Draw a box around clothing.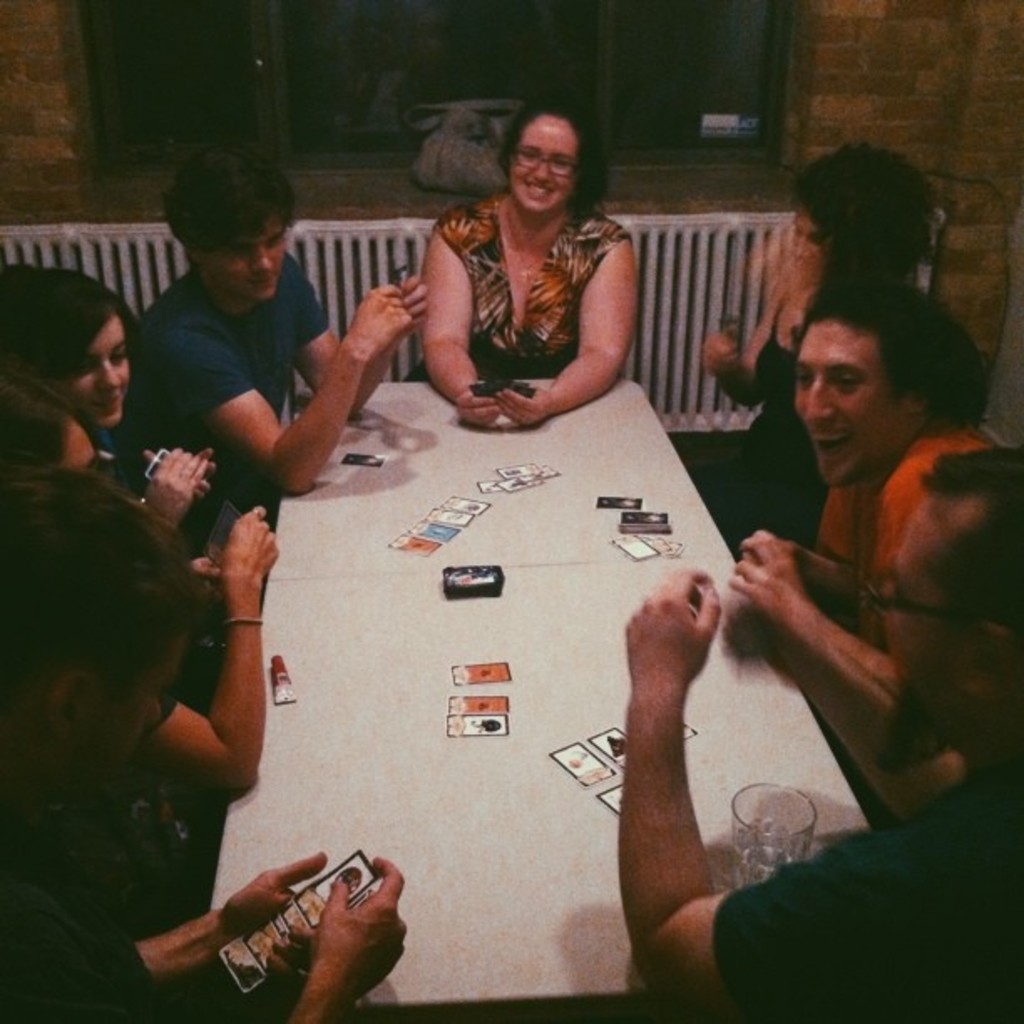
l=410, t=169, r=643, b=423.
